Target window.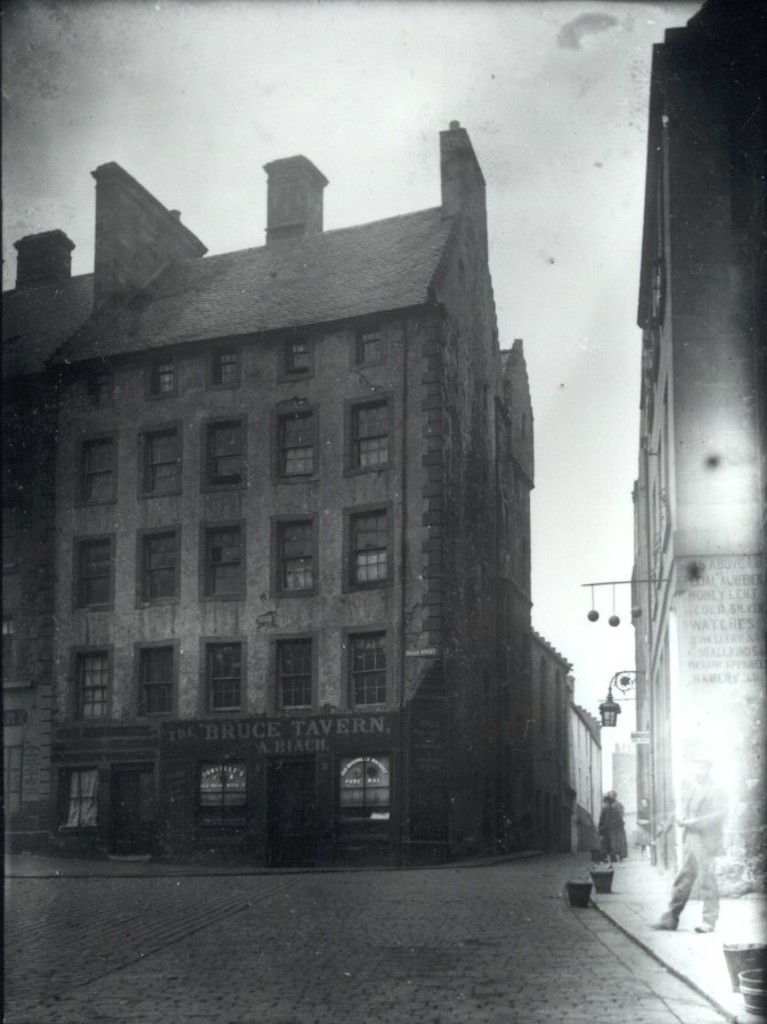
Target region: [197, 411, 251, 490].
